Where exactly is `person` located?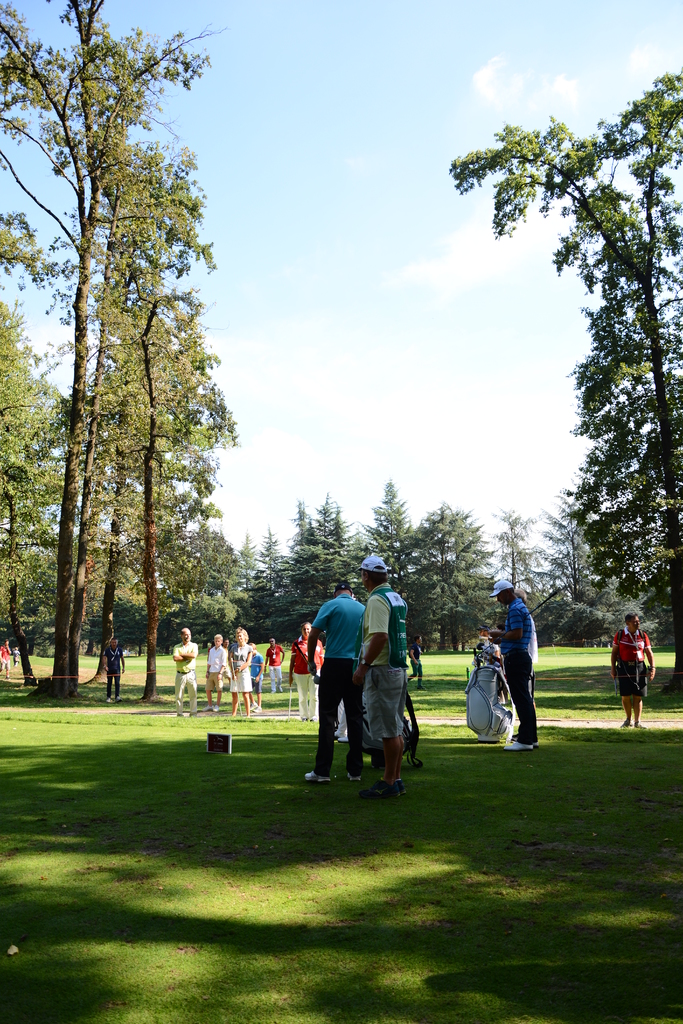
Its bounding box is (left=0, top=640, right=12, bottom=682).
